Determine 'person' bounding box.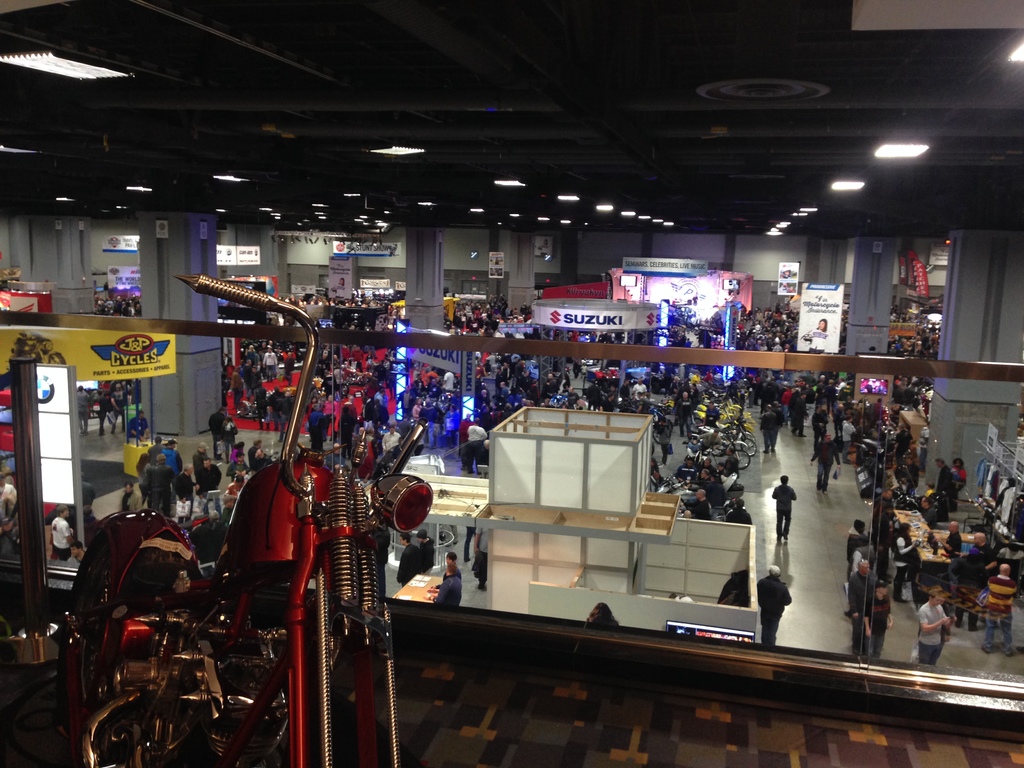
Determined: [x1=305, y1=399, x2=328, y2=444].
